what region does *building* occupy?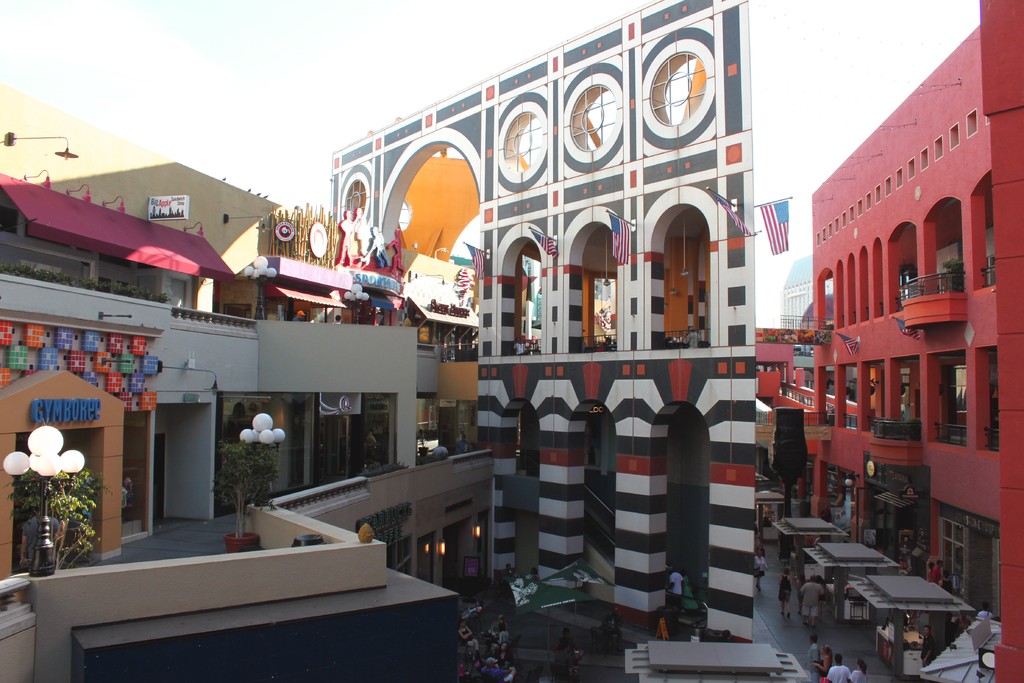
{"left": 334, "top": 0, "right": 766, "bottom": 645}.
